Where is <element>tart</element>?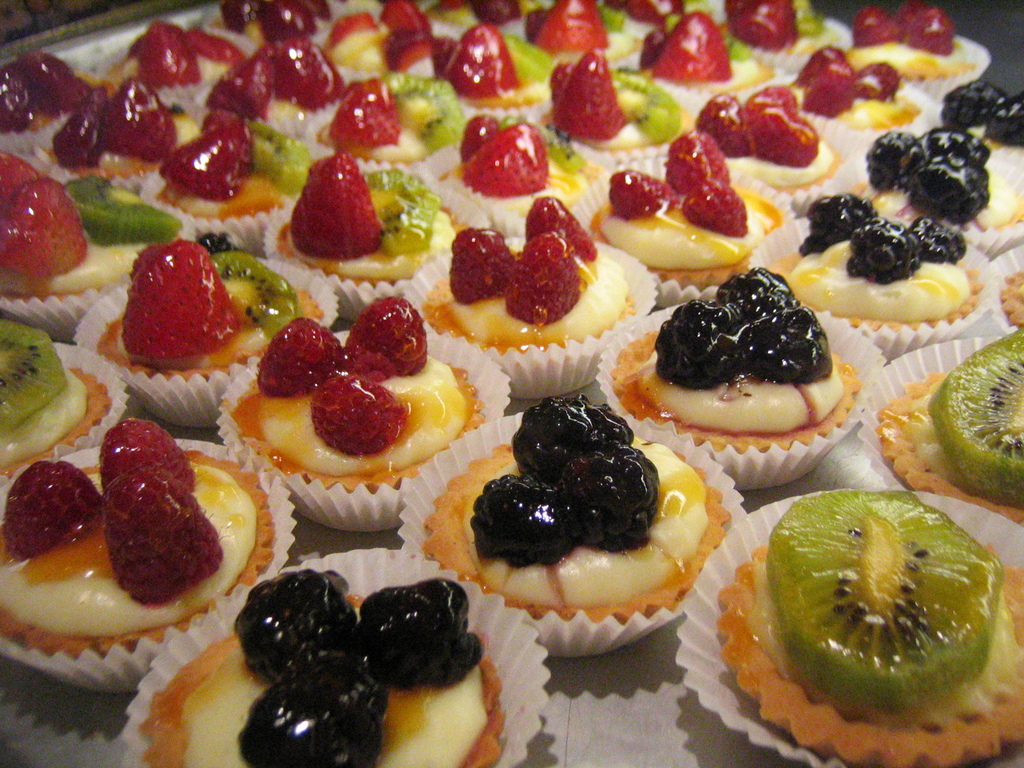
323/0/459/83.
